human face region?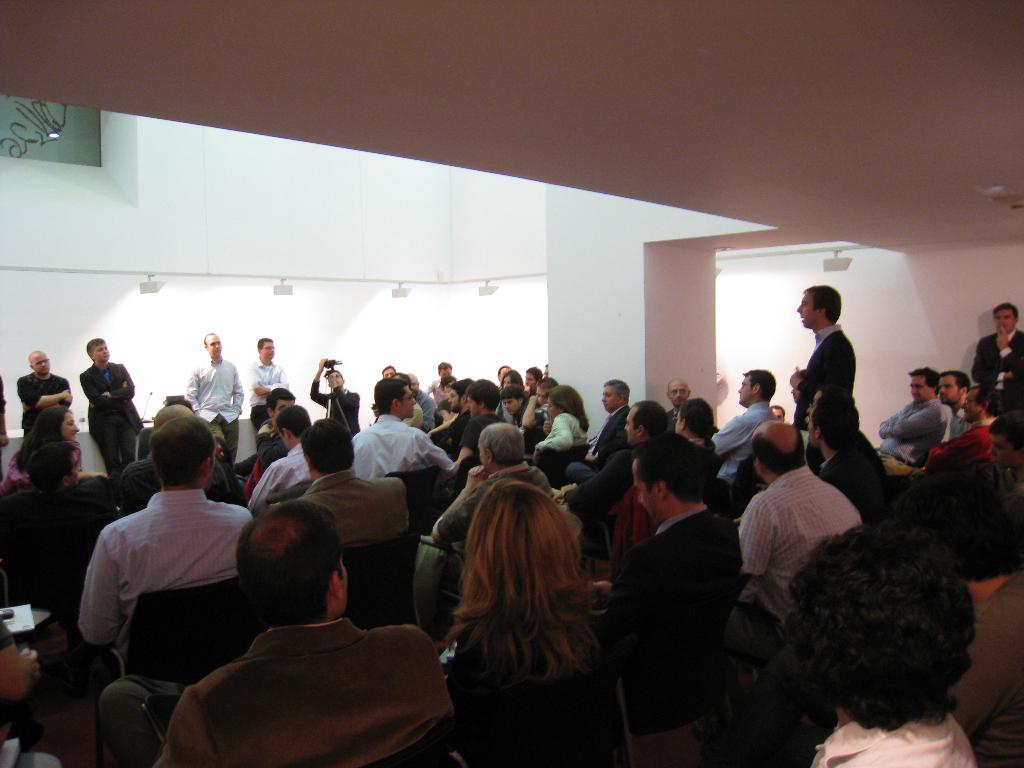
box(911, 376, 932, 406)
